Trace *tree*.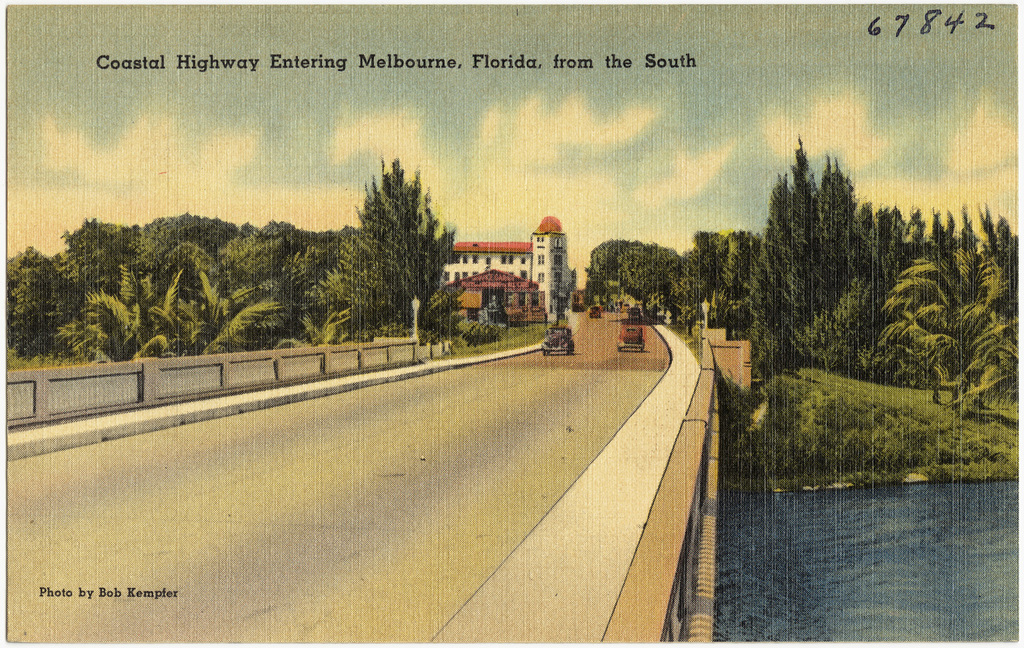
Traced to {"left": 59, "top": 213, "right": 142, "bottom": 311}.
